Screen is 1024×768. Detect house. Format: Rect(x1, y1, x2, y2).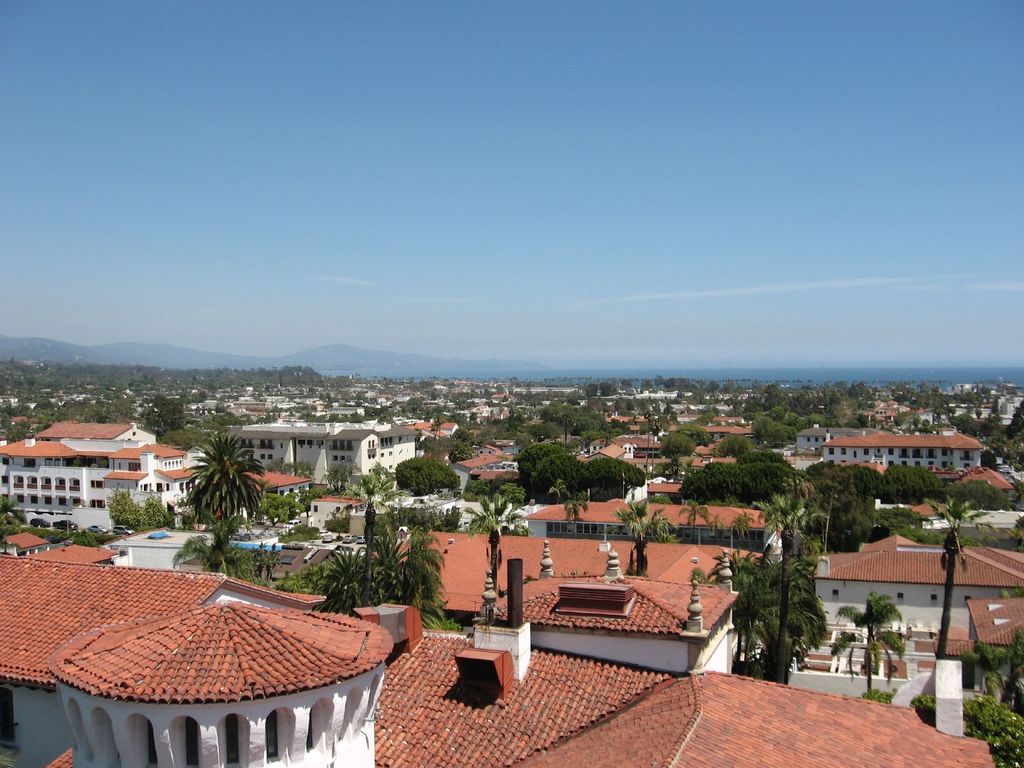
Rect(432, 416, 461, 446).
